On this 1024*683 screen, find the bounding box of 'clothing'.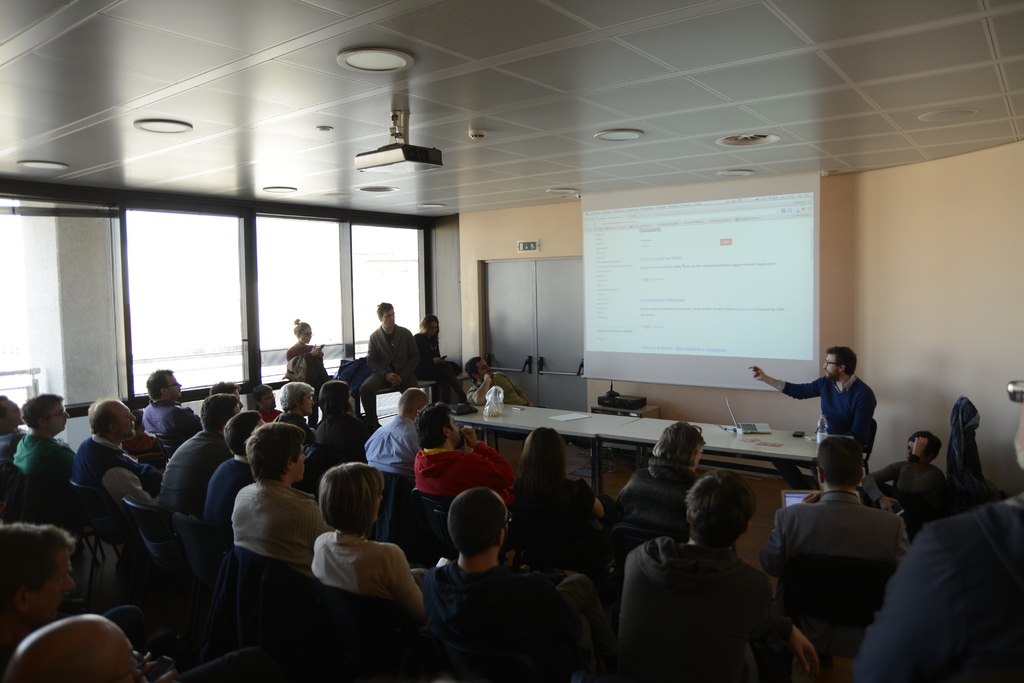
Bounding box: (left=155, top=429, right=234, bottom=516).
